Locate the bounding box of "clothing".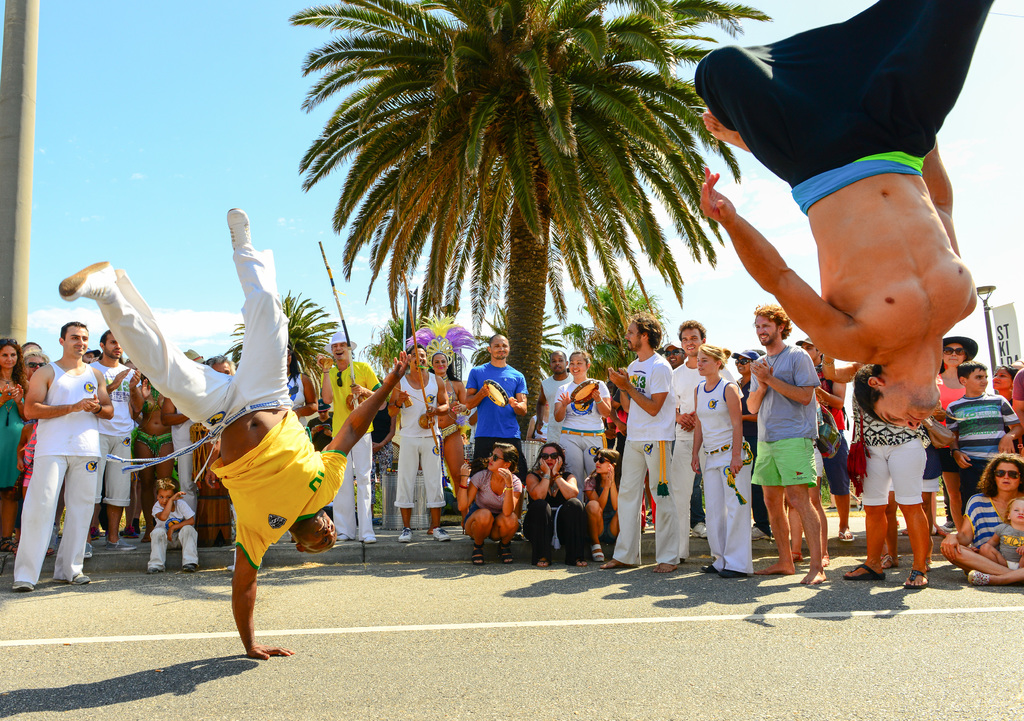
Bounding box: l=20, t=420, r=38, b=490.
